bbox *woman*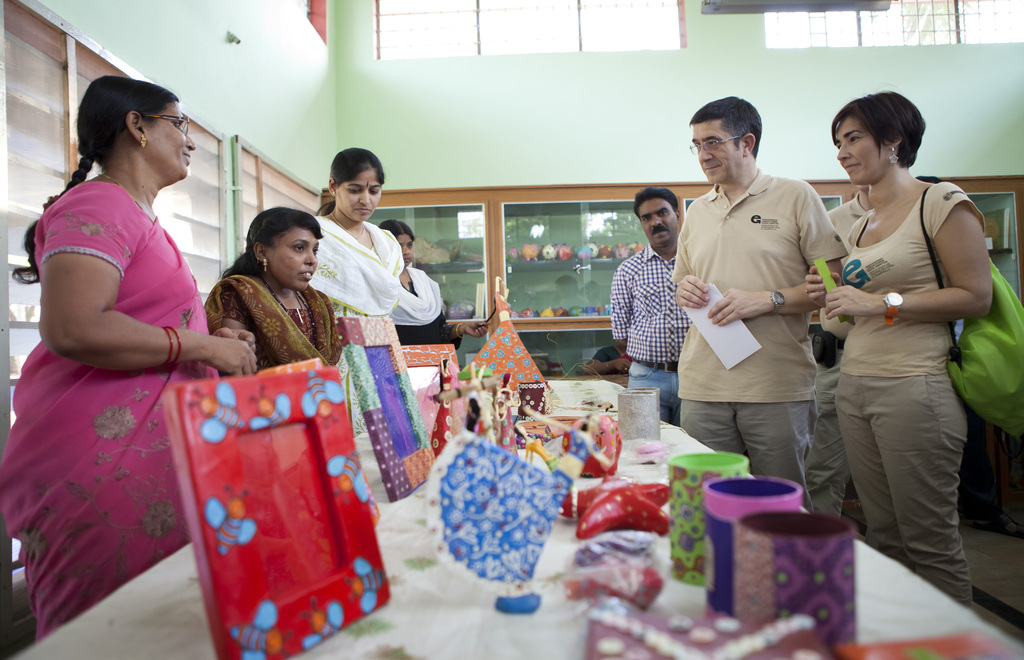
crop(798, 81, 1000, 611)
